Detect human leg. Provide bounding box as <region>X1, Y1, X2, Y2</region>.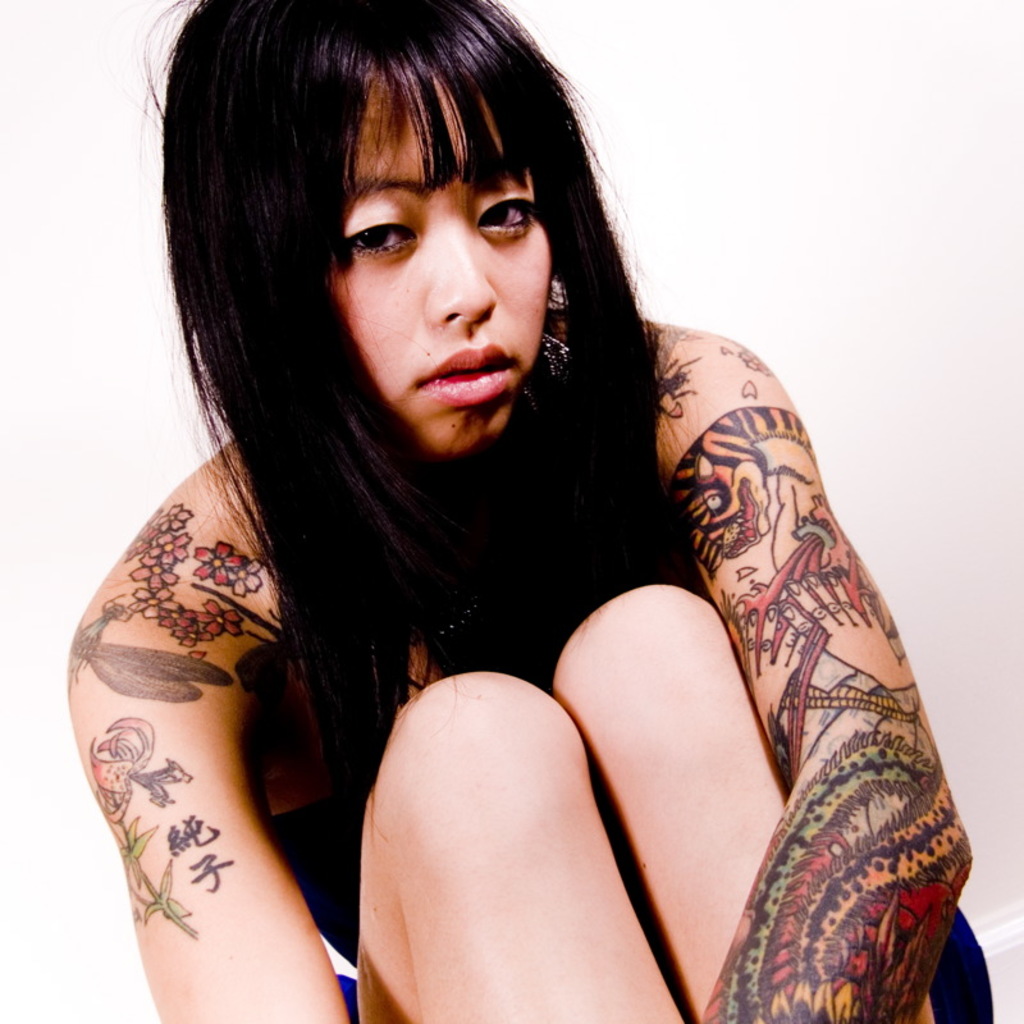
<region>356, 667, 686, 1023</region>.
